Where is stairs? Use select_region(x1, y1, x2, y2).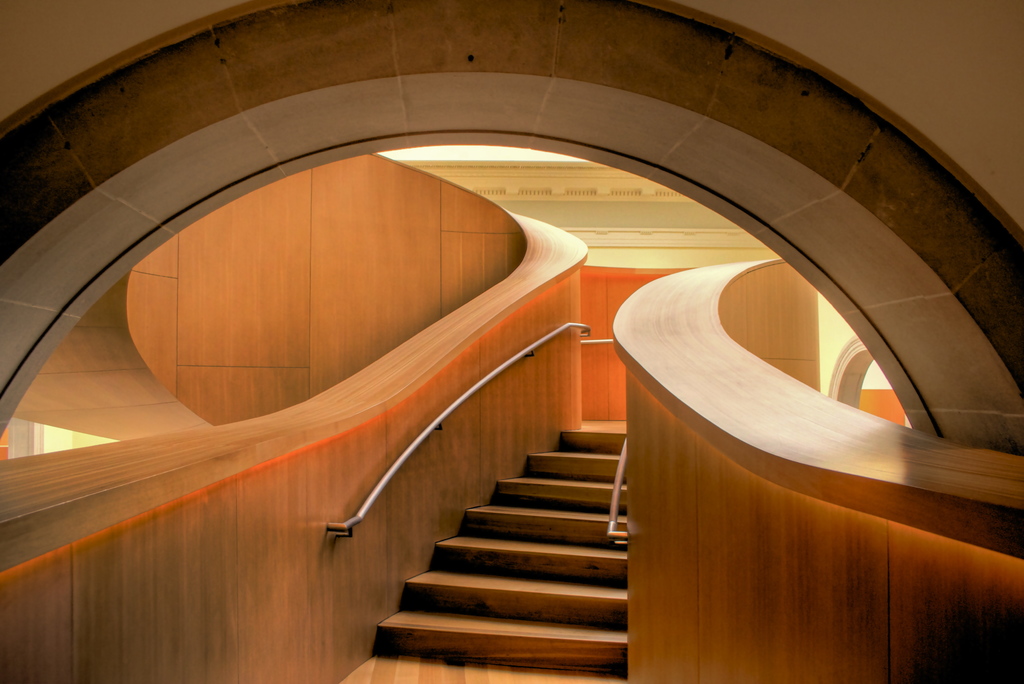
select_region(378, 436, 631, 672).
